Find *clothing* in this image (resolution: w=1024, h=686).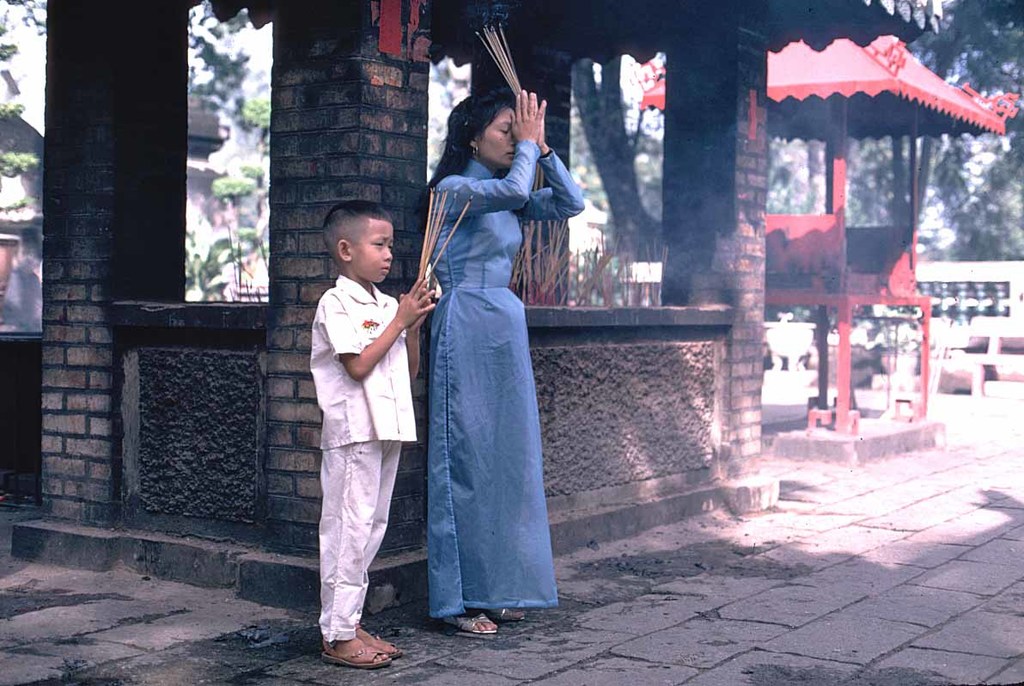
locate(308, 273, 422, 640).
